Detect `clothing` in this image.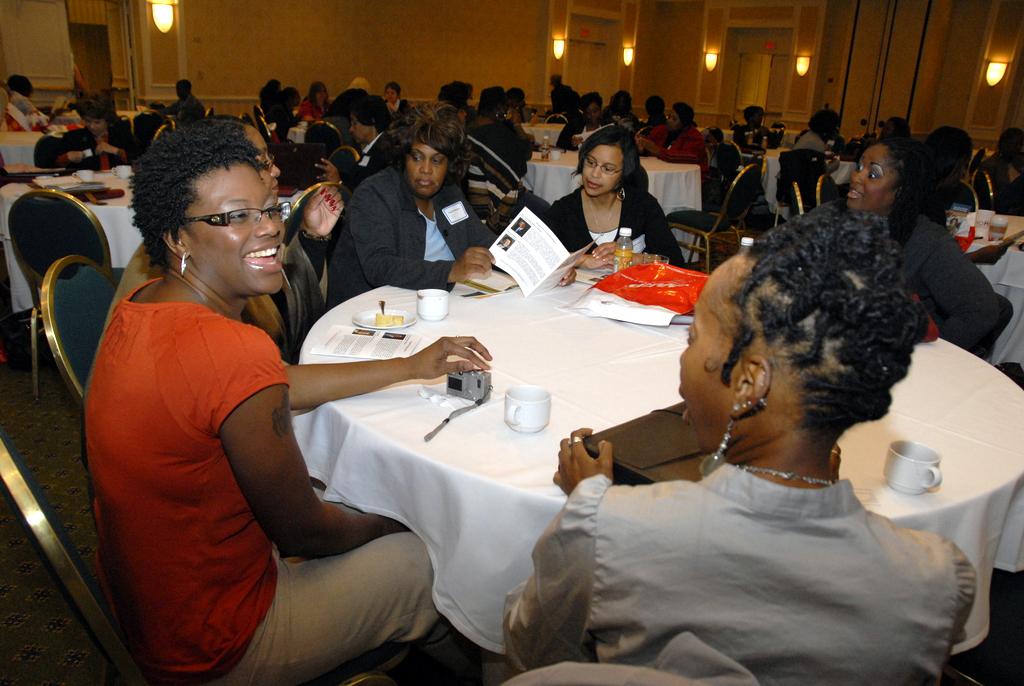
Detection: bbox(837, 204, 1008, 373).
